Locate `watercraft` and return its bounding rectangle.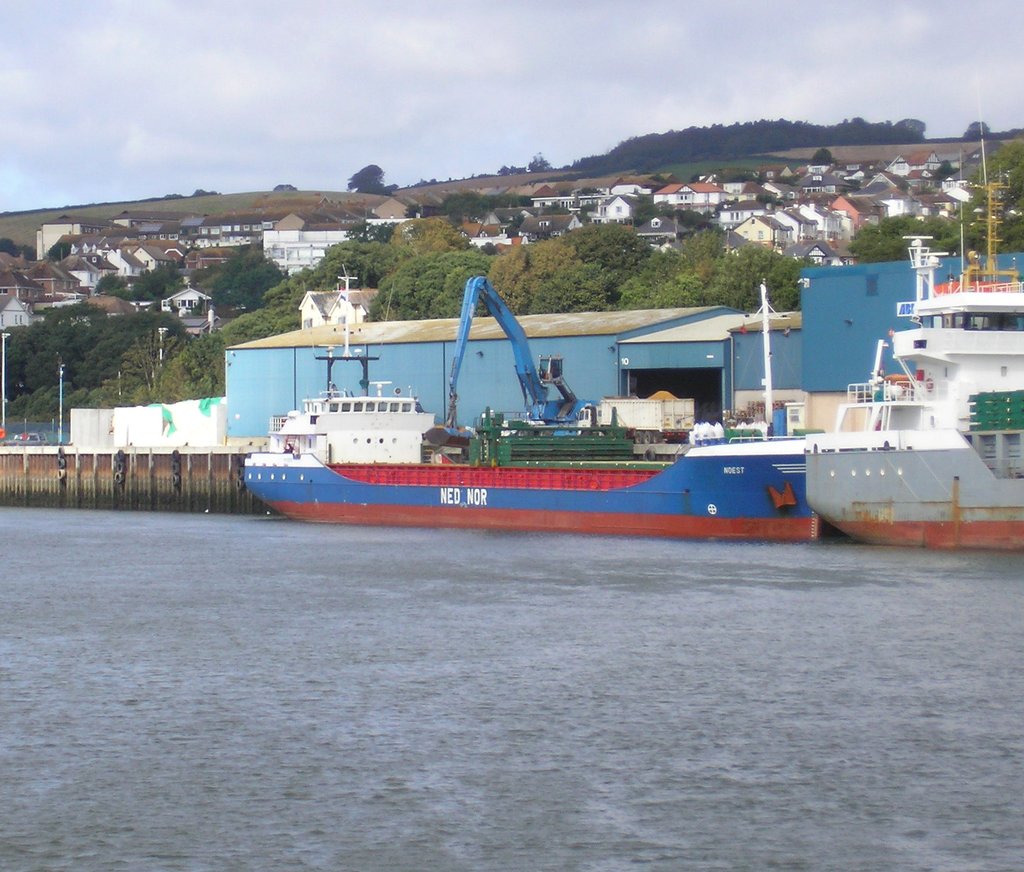
812, 262, 1016, 537.
